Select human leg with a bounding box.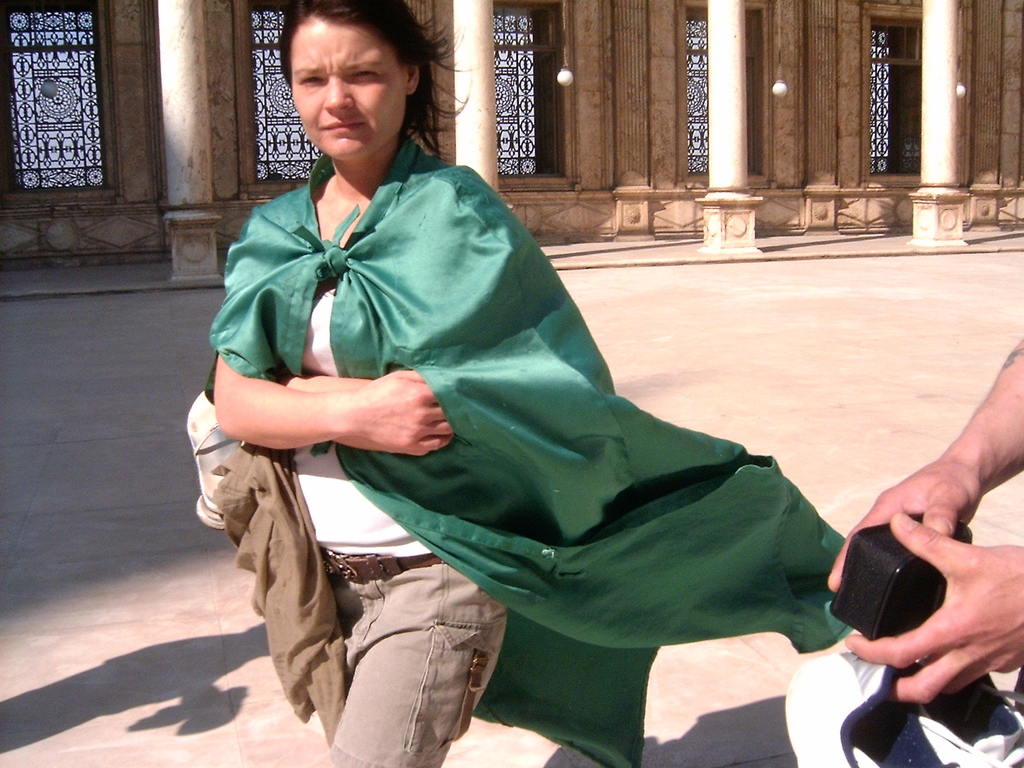
bbox(328, 556, 506, 767).
